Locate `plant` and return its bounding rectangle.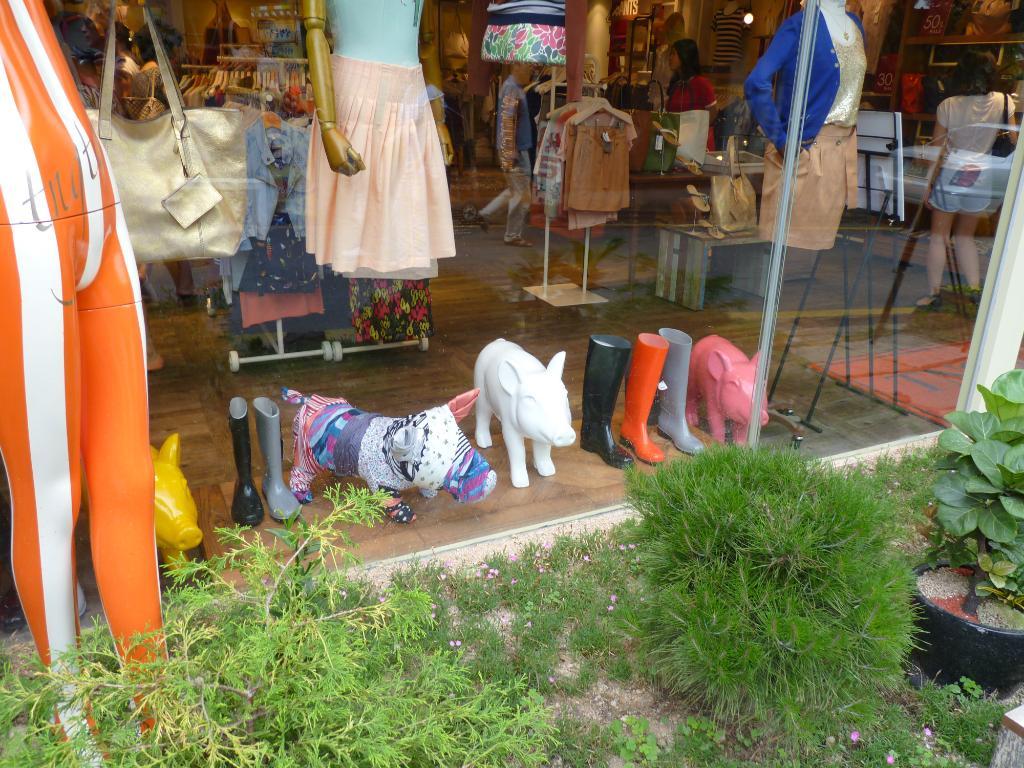
bbox=(666, 700, 711, 767).
